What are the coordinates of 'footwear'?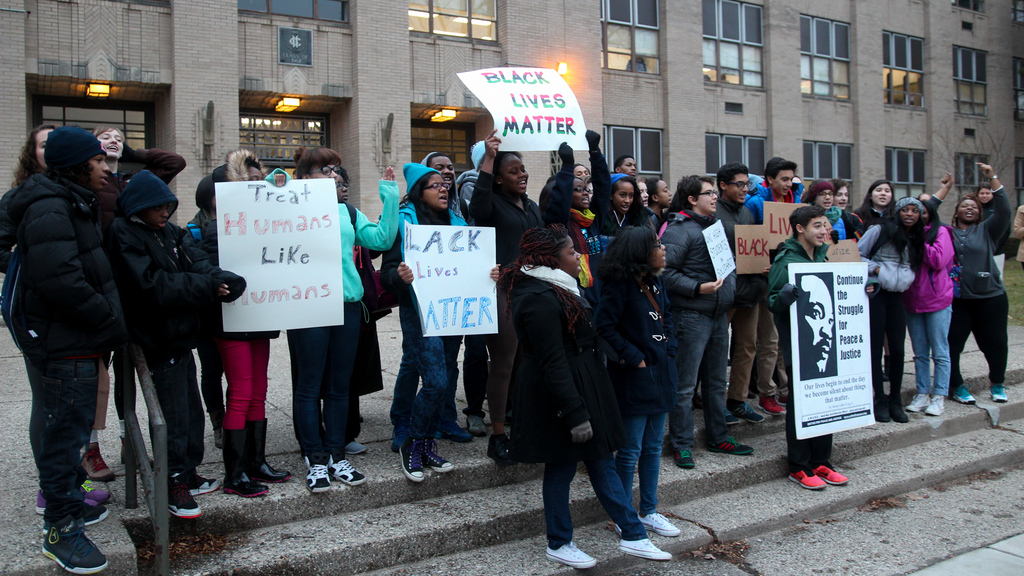
box=[460, 411, 489, 438].
